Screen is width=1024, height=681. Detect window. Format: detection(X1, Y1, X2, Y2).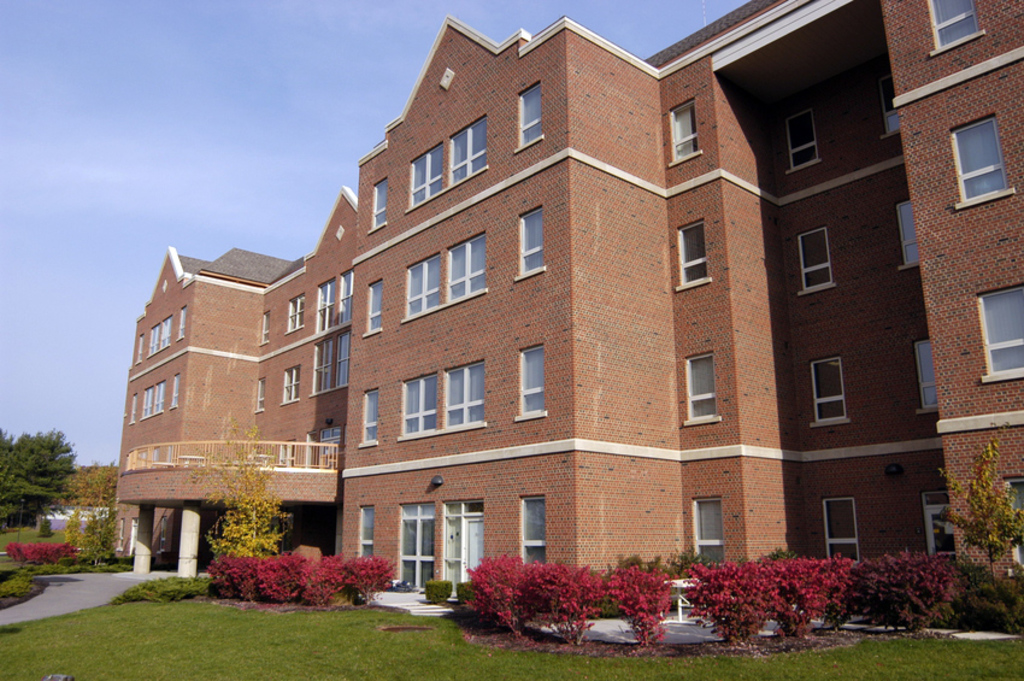
detection(451, 117, 485, 184).
